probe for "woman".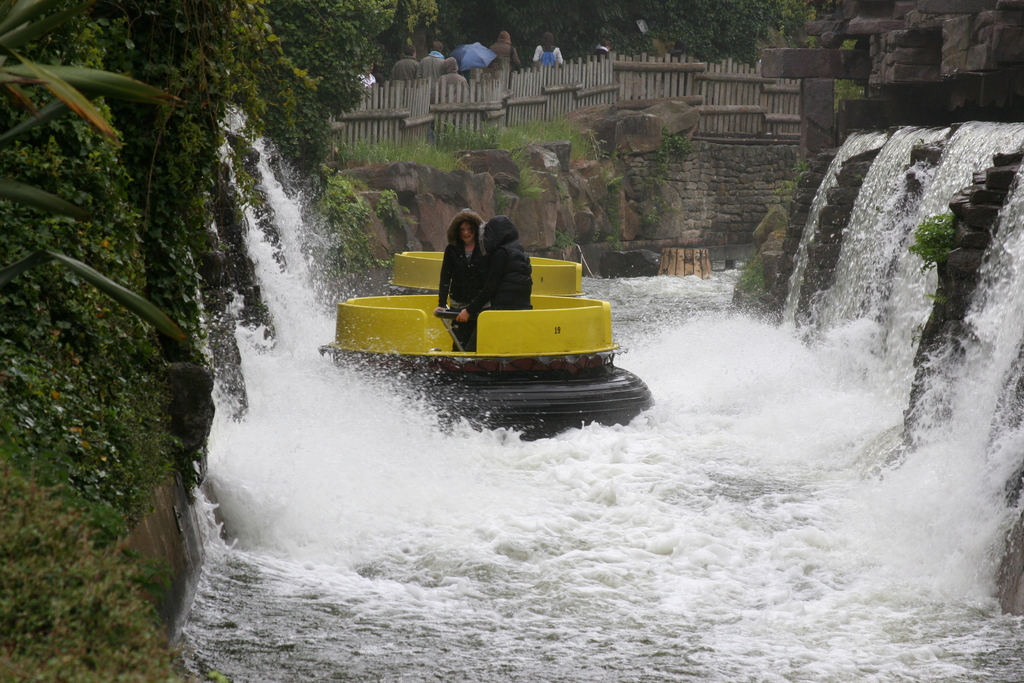
Probe result: Rect(438, 210, 483, 355).
